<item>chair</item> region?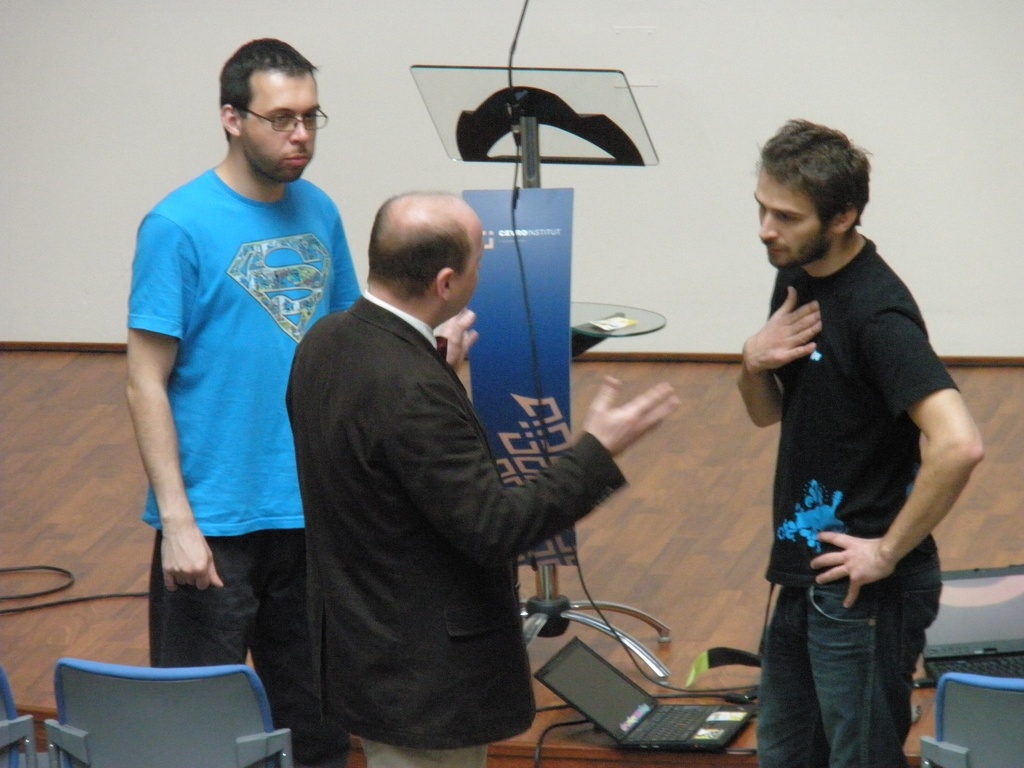
<bbox>922, 671, 1023, 767</bbox>
